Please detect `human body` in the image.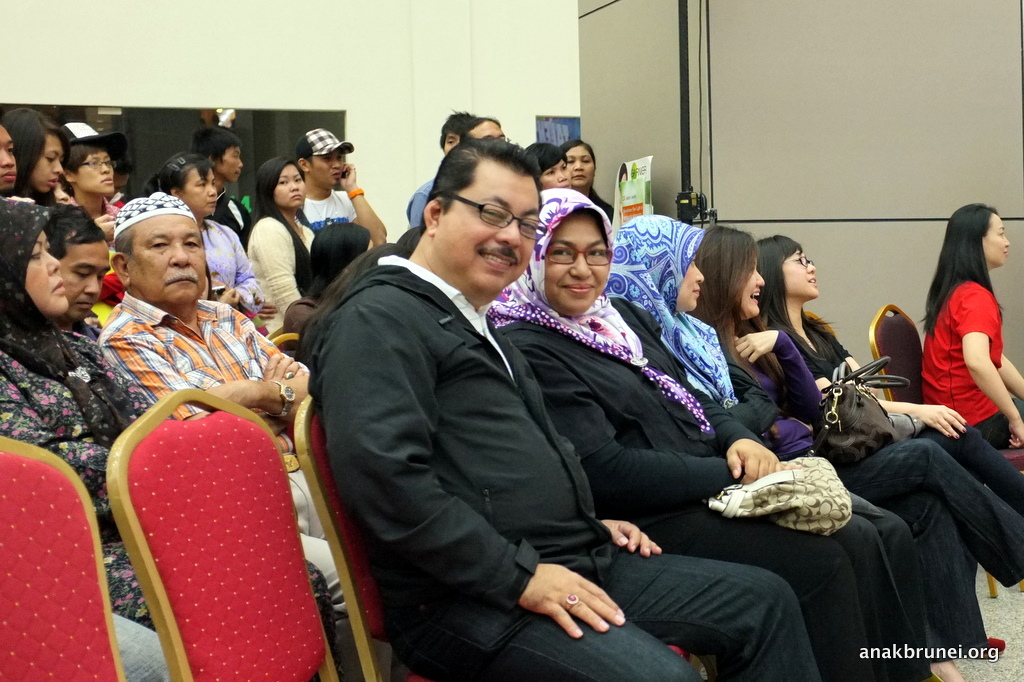
{"left": 549, "top": 134, "right": 615, "bottom": 232}.
